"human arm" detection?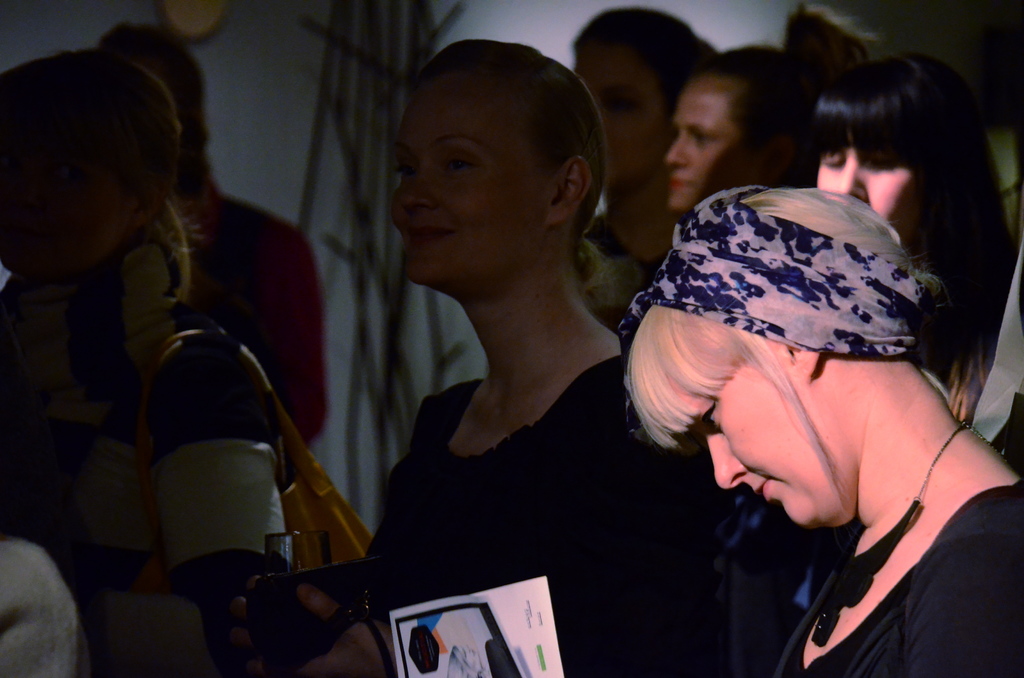
Rect(223, 220, 336, 457)
